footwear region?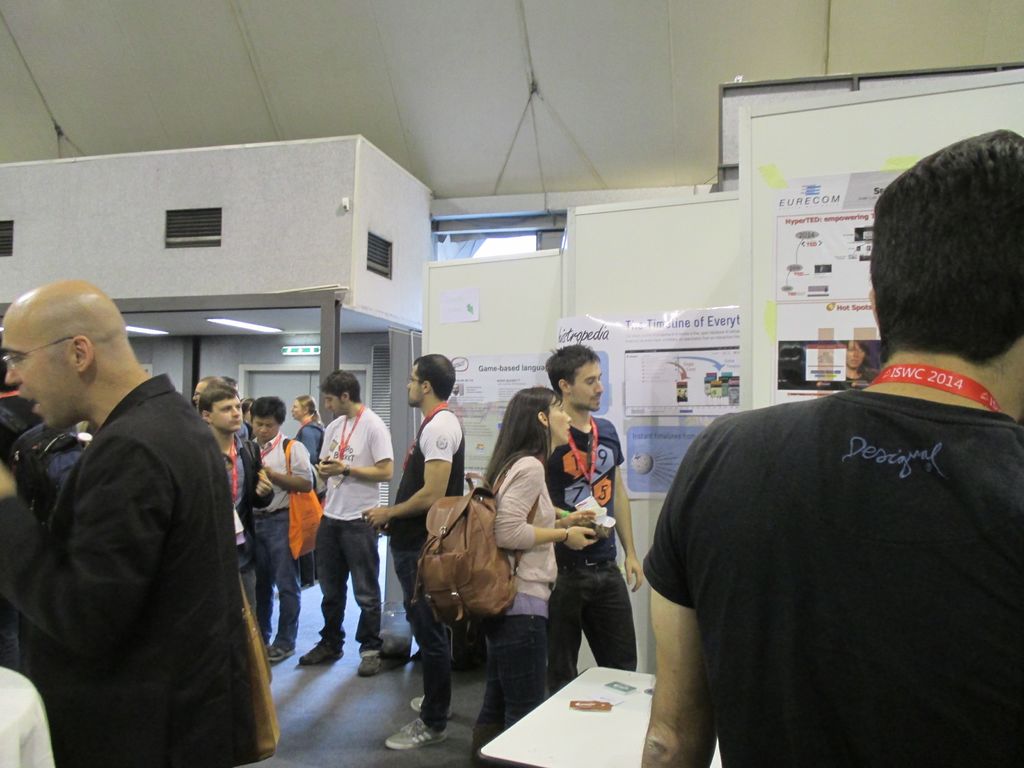
[left=385, top=716, right=449, bottom=750]
